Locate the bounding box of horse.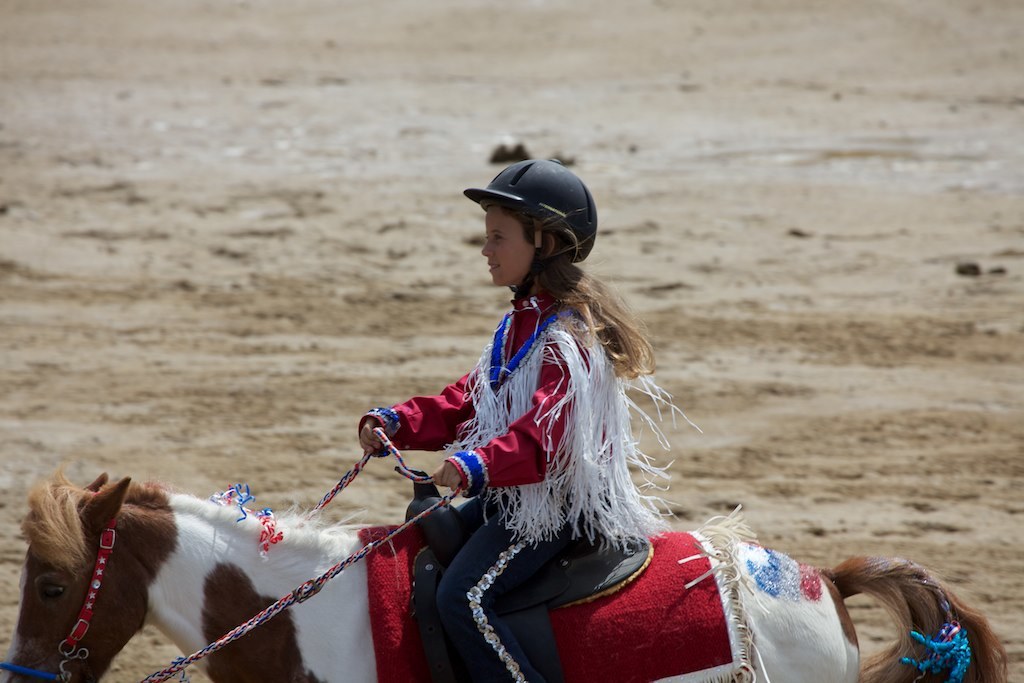
Bounding box: 2, 474, 1012, 682.
